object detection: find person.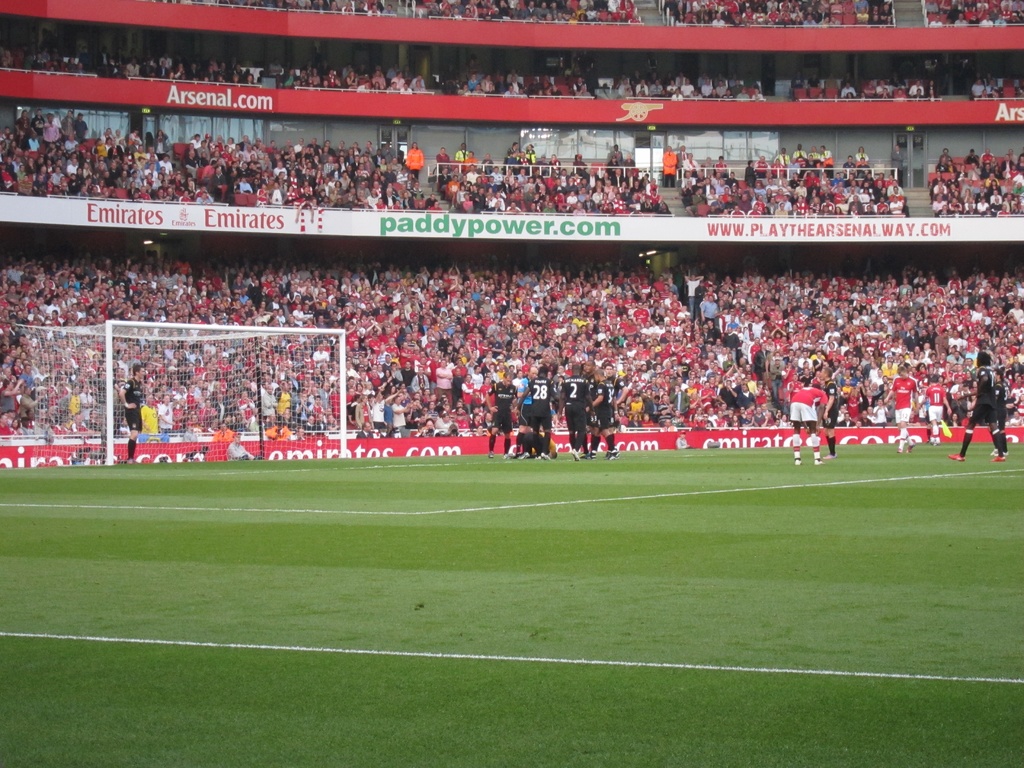
bbox(570, 365, 620, 460).
